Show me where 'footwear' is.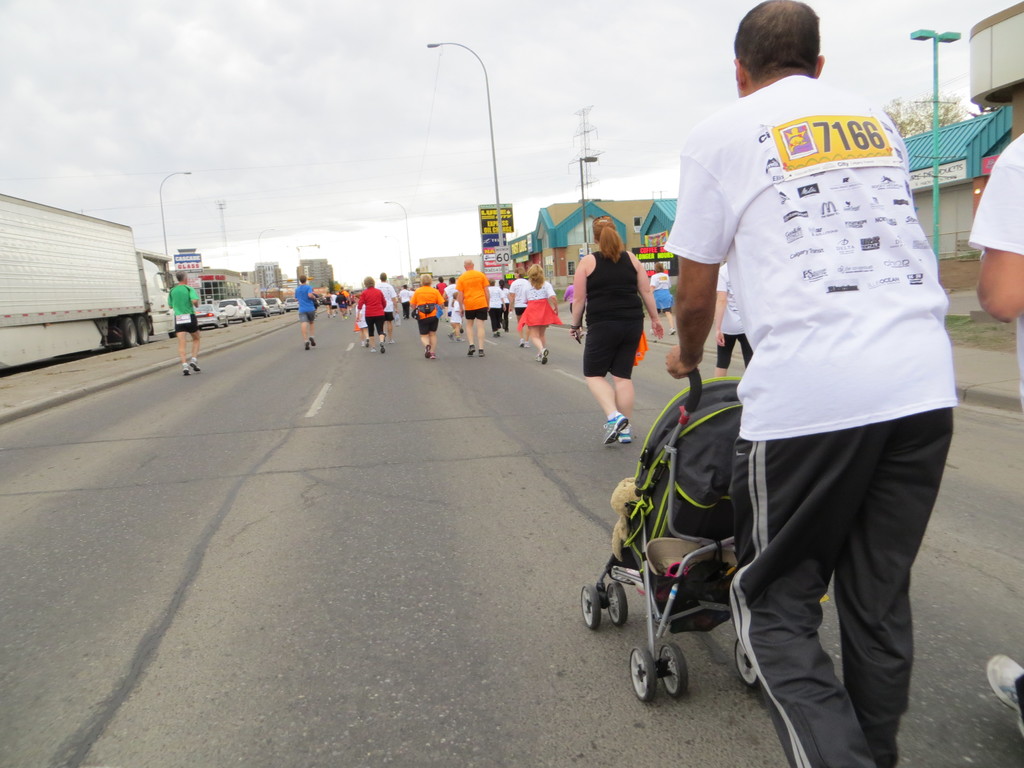
'footwear' is at 493:331:499:337.
